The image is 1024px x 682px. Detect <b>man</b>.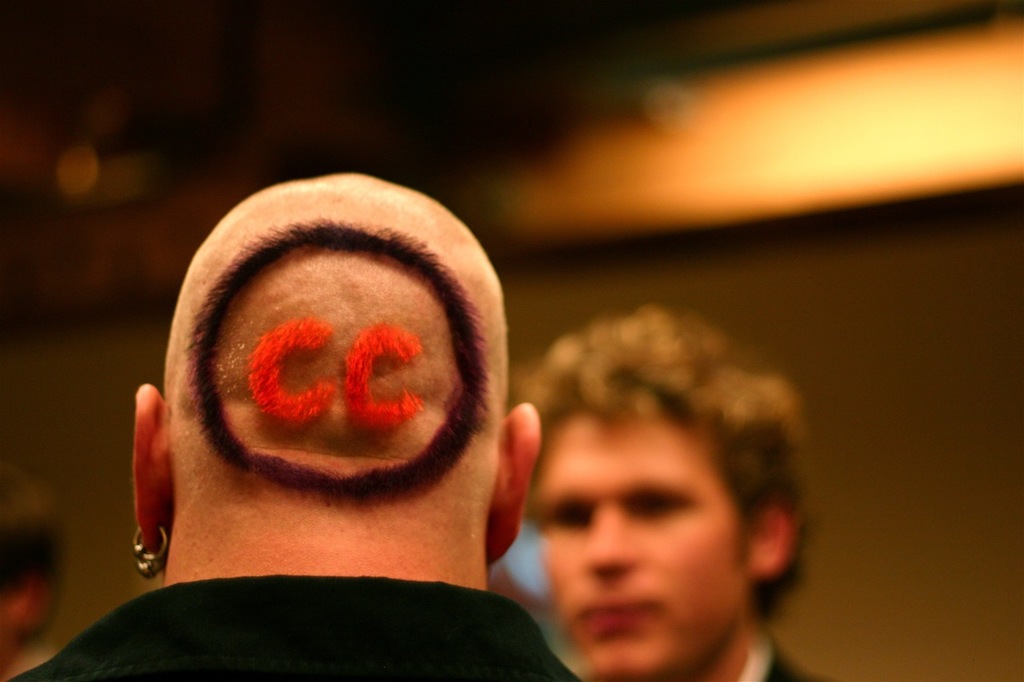
Detection: bbox=[4, 174, 586, 681].
